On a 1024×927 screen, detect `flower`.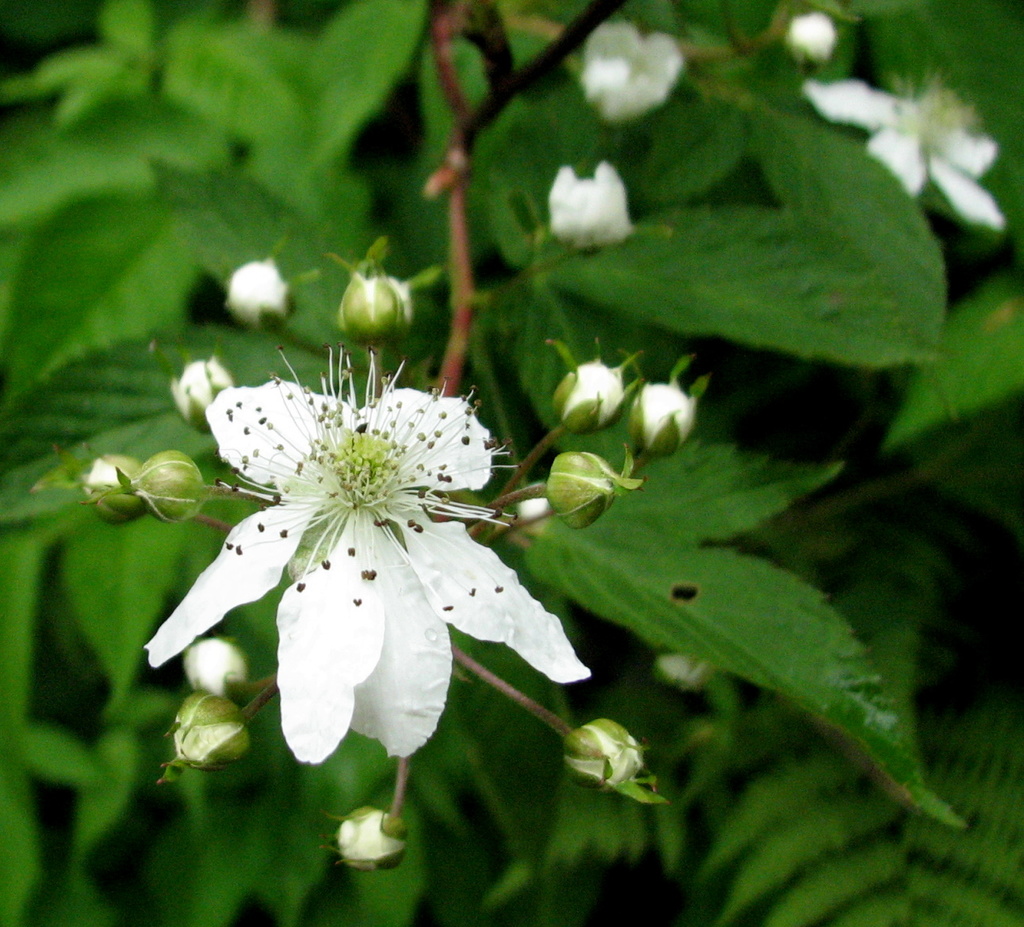
(800,73,1007,246).
